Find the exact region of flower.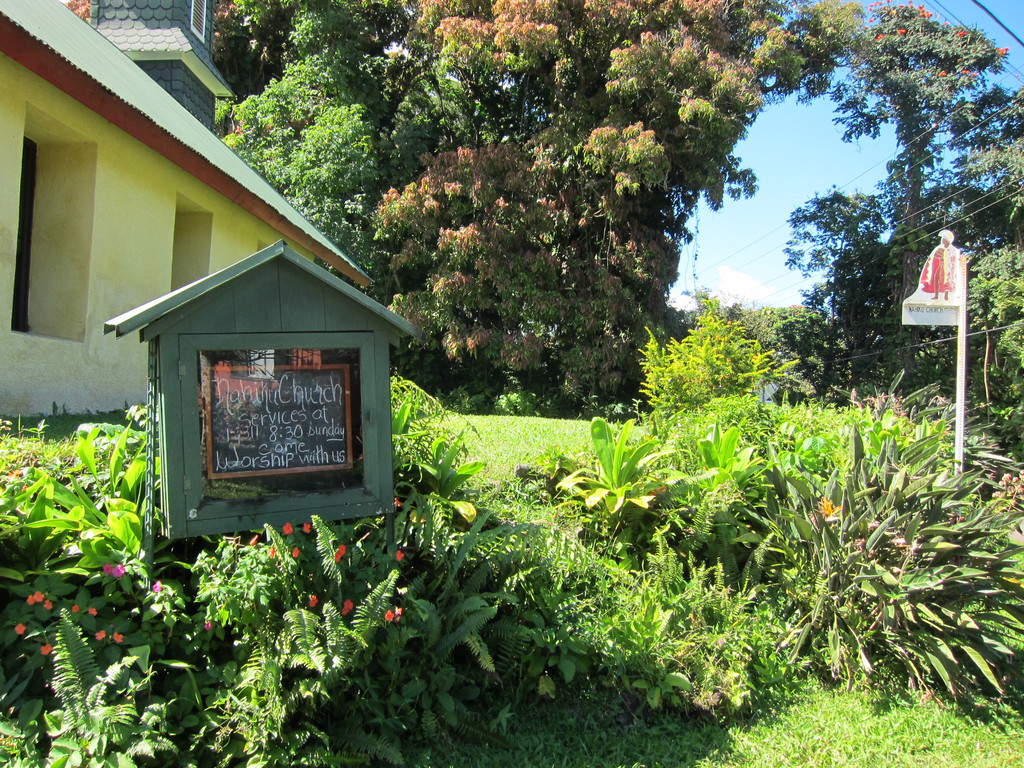
Exact region: region(394, 606, 402, 625).
